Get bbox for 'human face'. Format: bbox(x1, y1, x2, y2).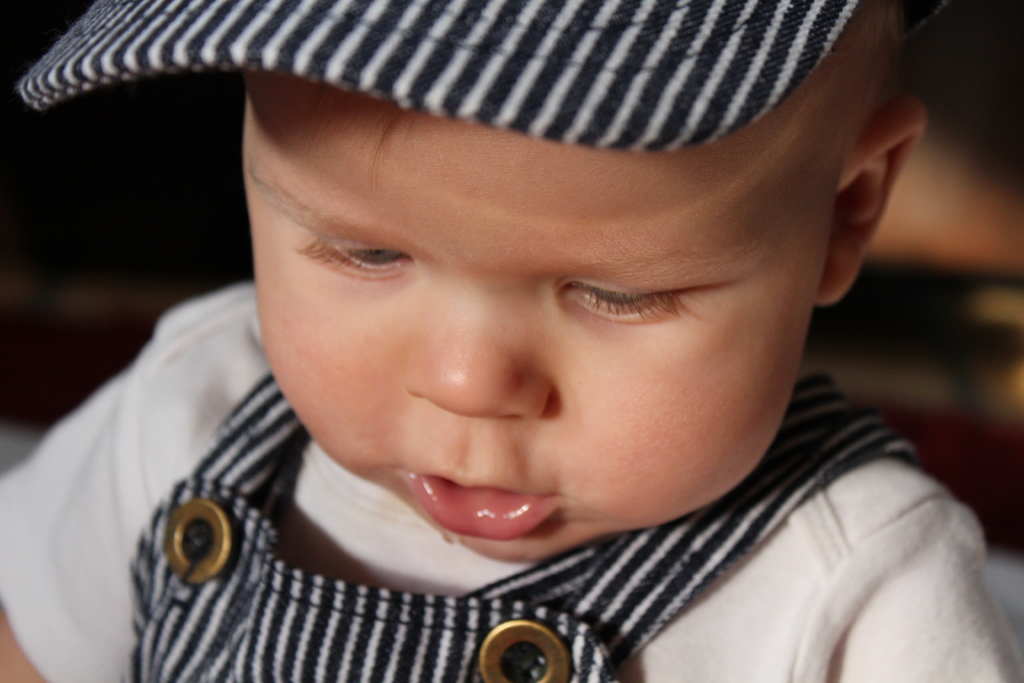
bbox(242, 72, 833, 563).
